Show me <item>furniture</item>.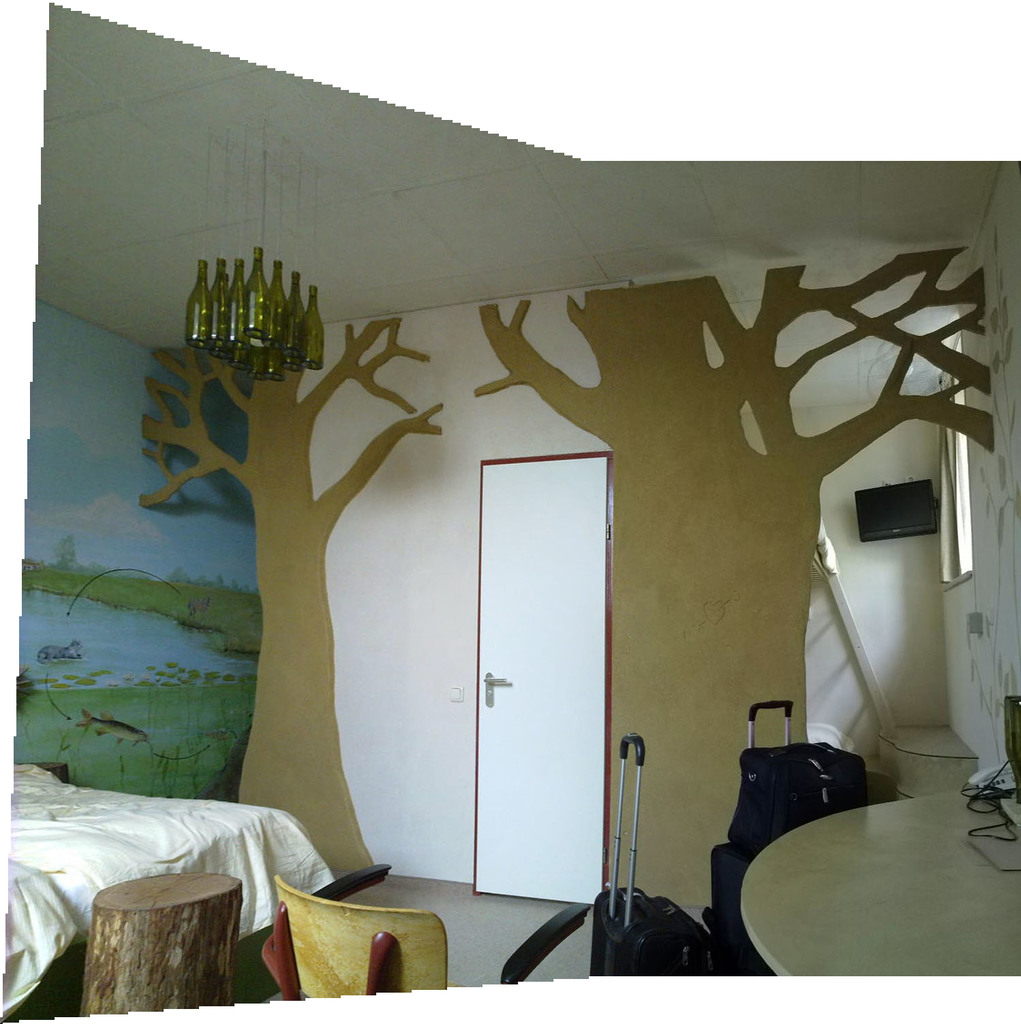
<item>furniture</item> is here: 704/751/1020/989.
